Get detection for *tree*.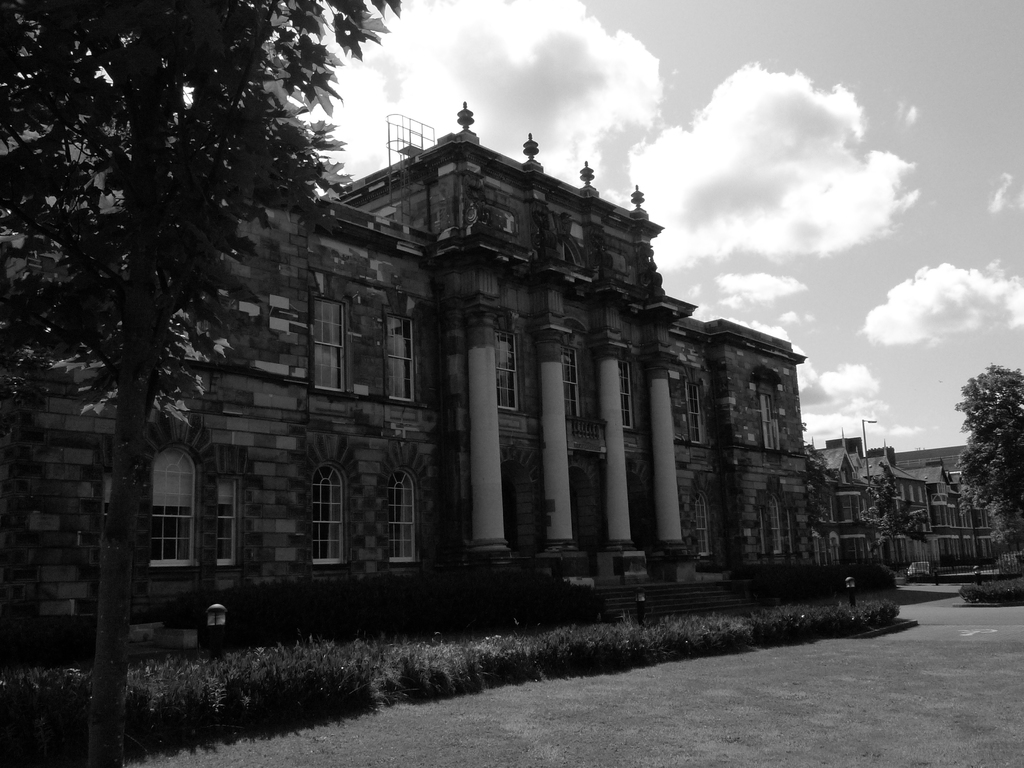
Detection: l=952, t=349, r=1023, b=570.
